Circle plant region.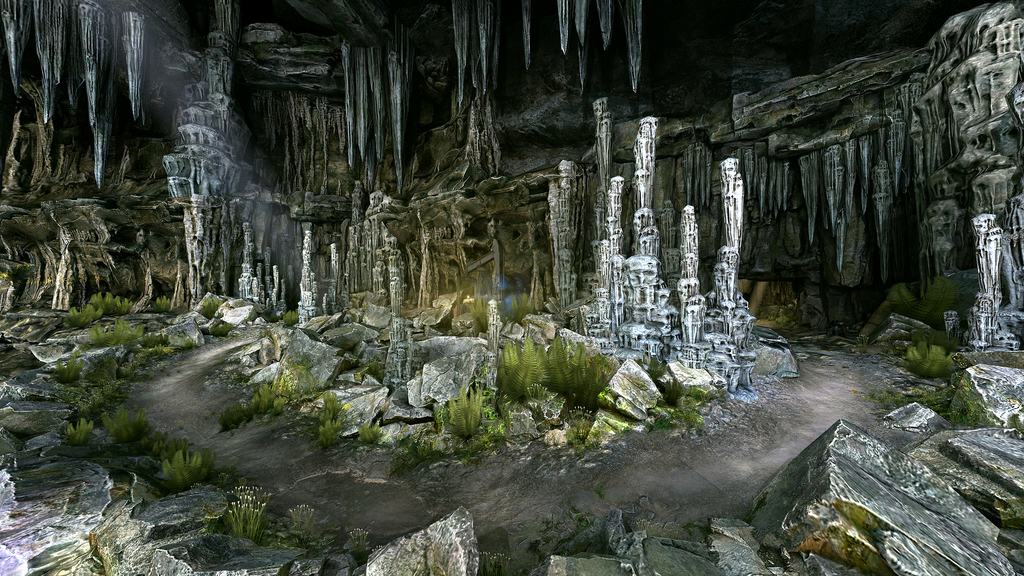
Region: <region>318, 388, 339, 417</region>.
